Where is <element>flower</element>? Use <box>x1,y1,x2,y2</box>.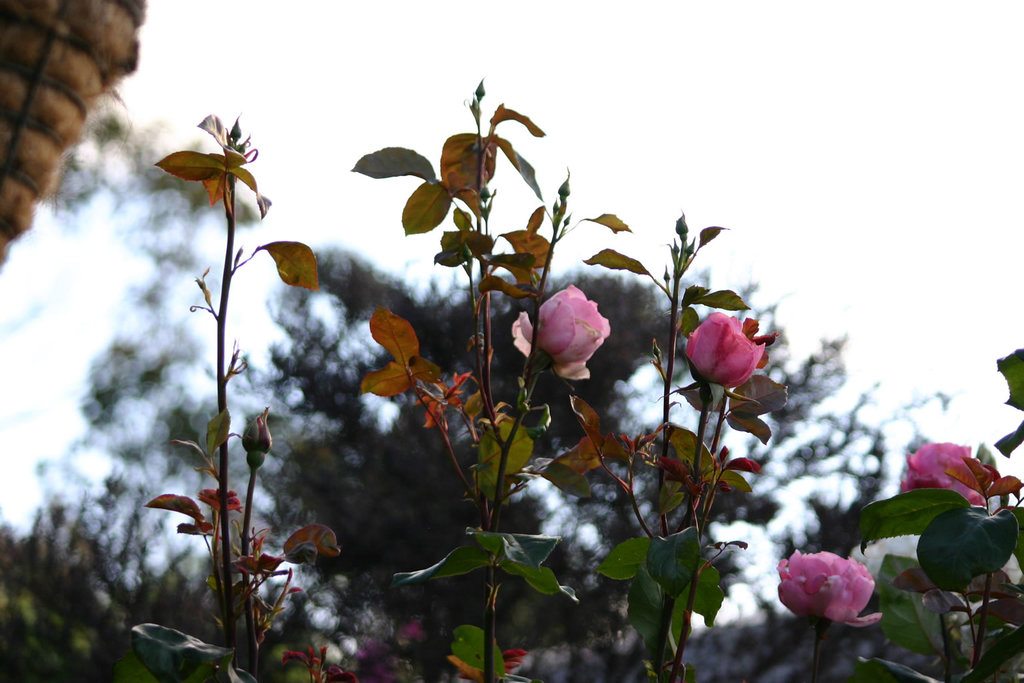
<box>899,440,985,515</box>.
